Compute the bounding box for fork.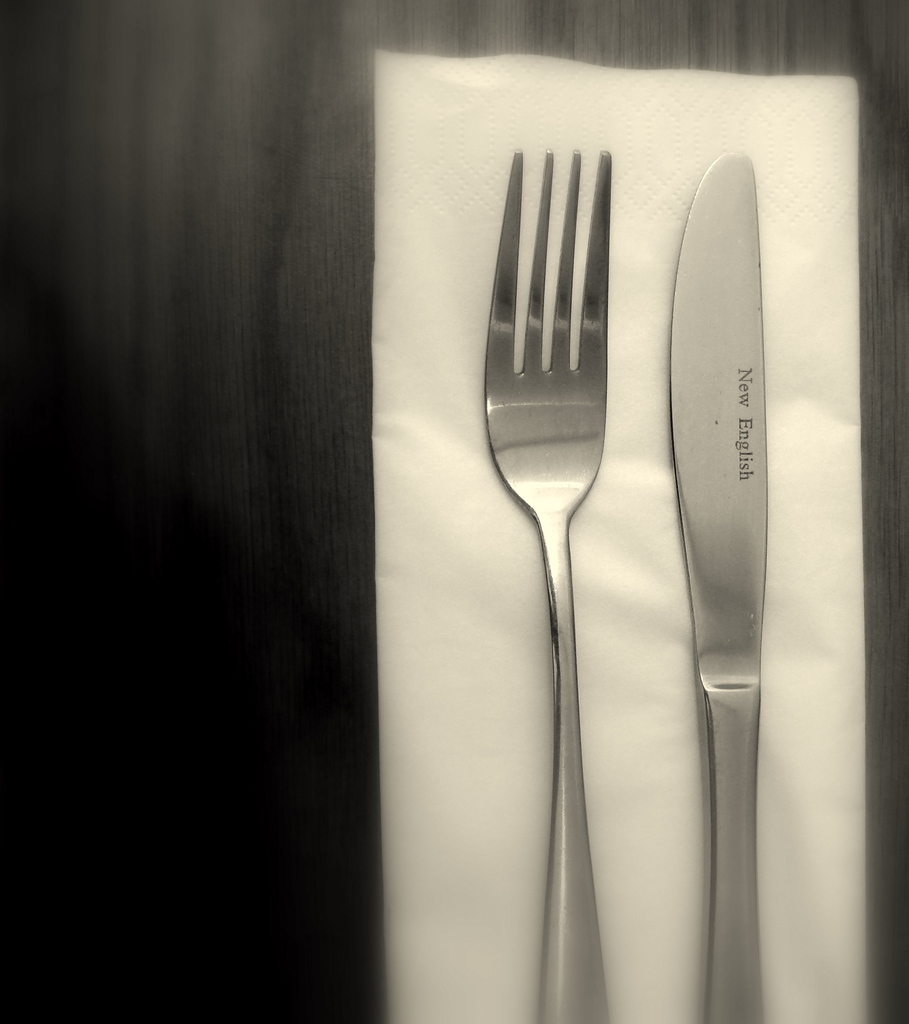
{"left": 481, "top": 147, "right": 611, "bottom": 1023}.
